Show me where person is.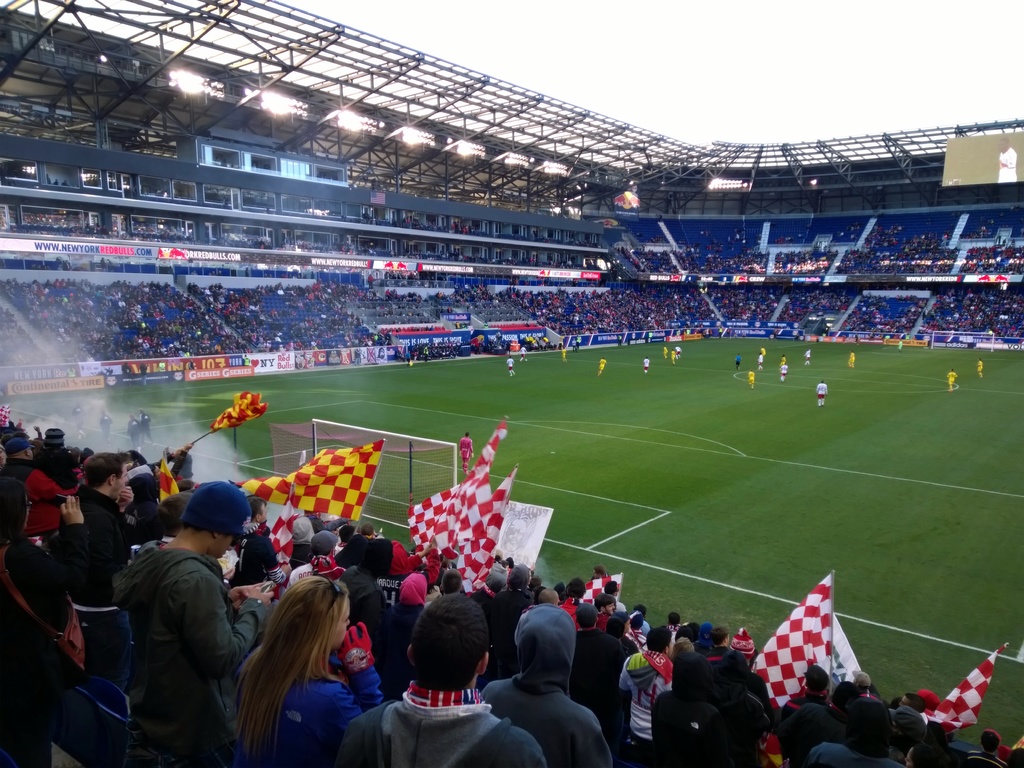
person is at bbox=[800, 347, 810, 363].
